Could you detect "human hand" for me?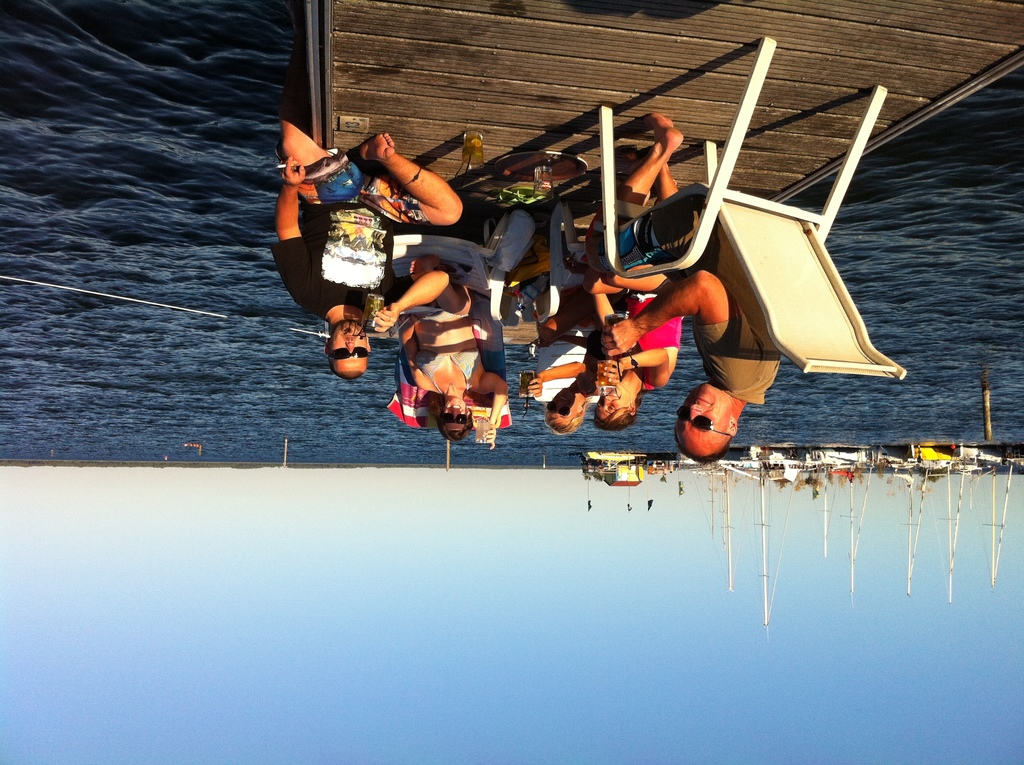
Detection result: [520,376,545,397].
